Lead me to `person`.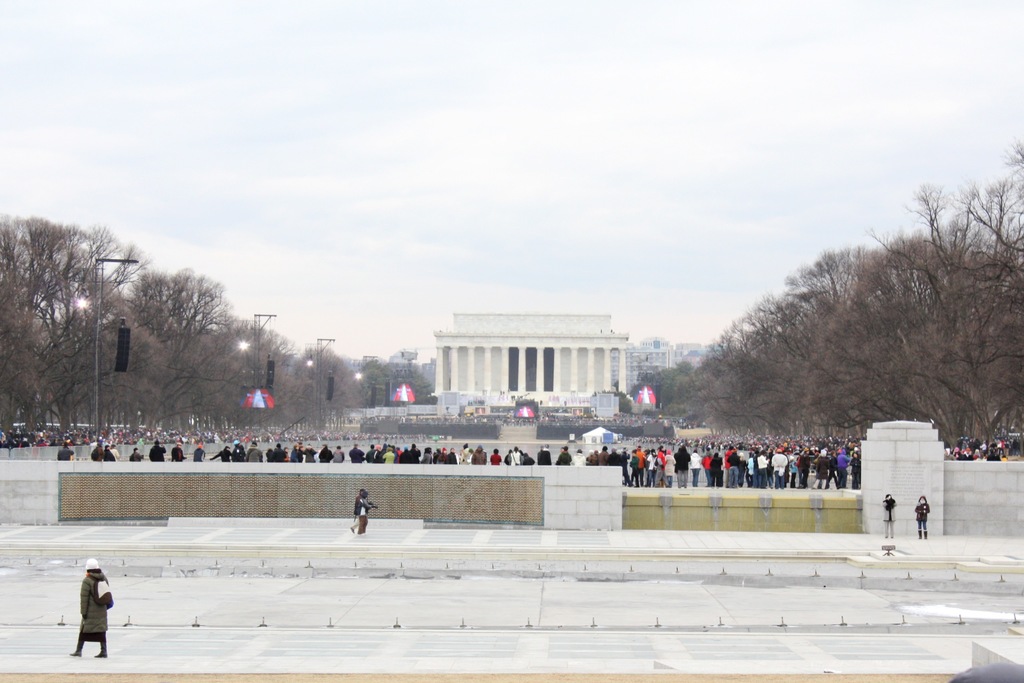
Lead to box(356, 493, 374, 530).
